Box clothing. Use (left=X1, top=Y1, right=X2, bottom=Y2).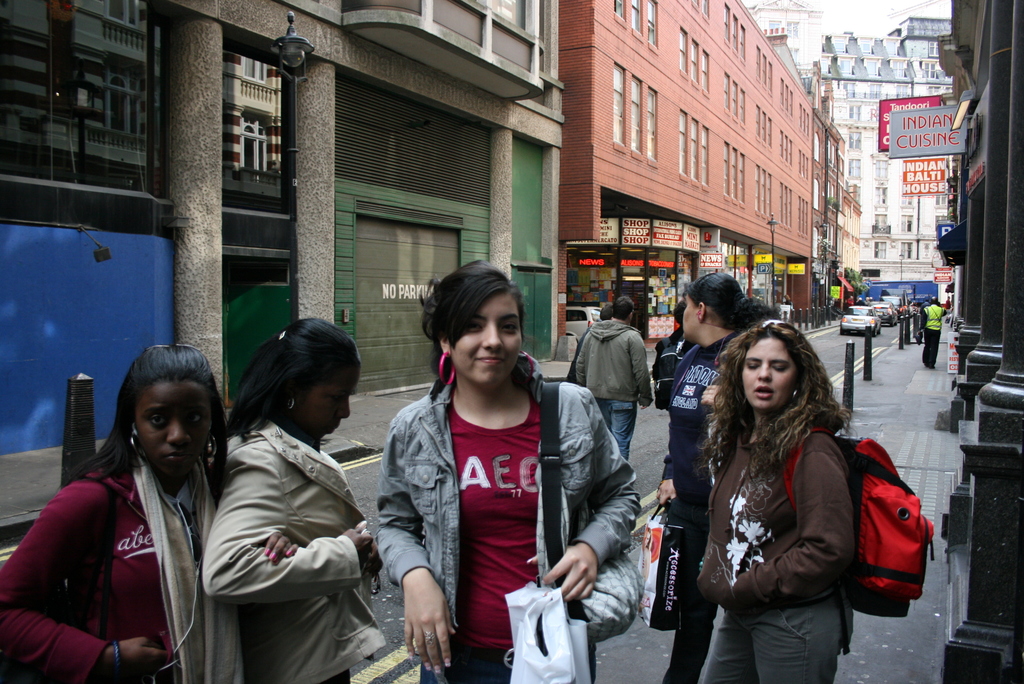
(left=0, top=444, right=223, bottom=683).
